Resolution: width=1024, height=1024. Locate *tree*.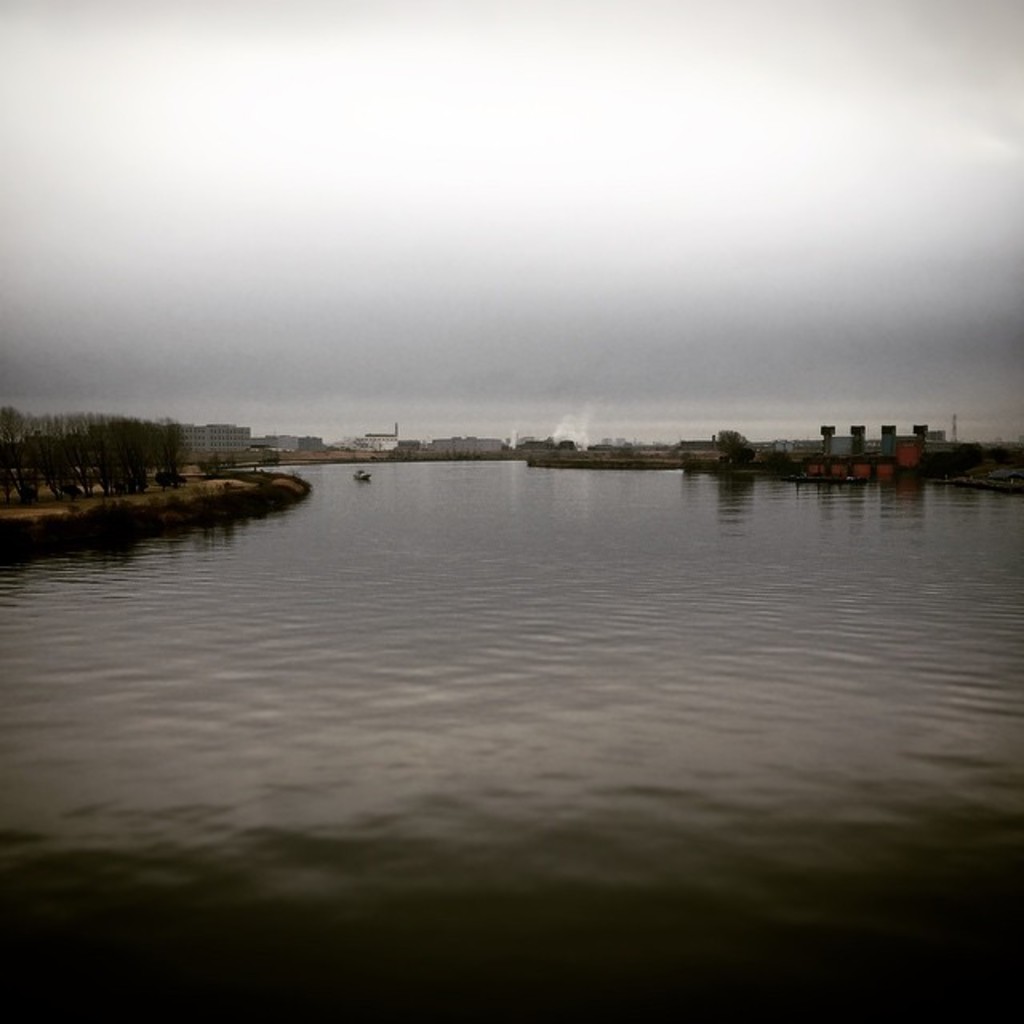
pyautogui.locateOnScreen(698, 422, 760, 467).
